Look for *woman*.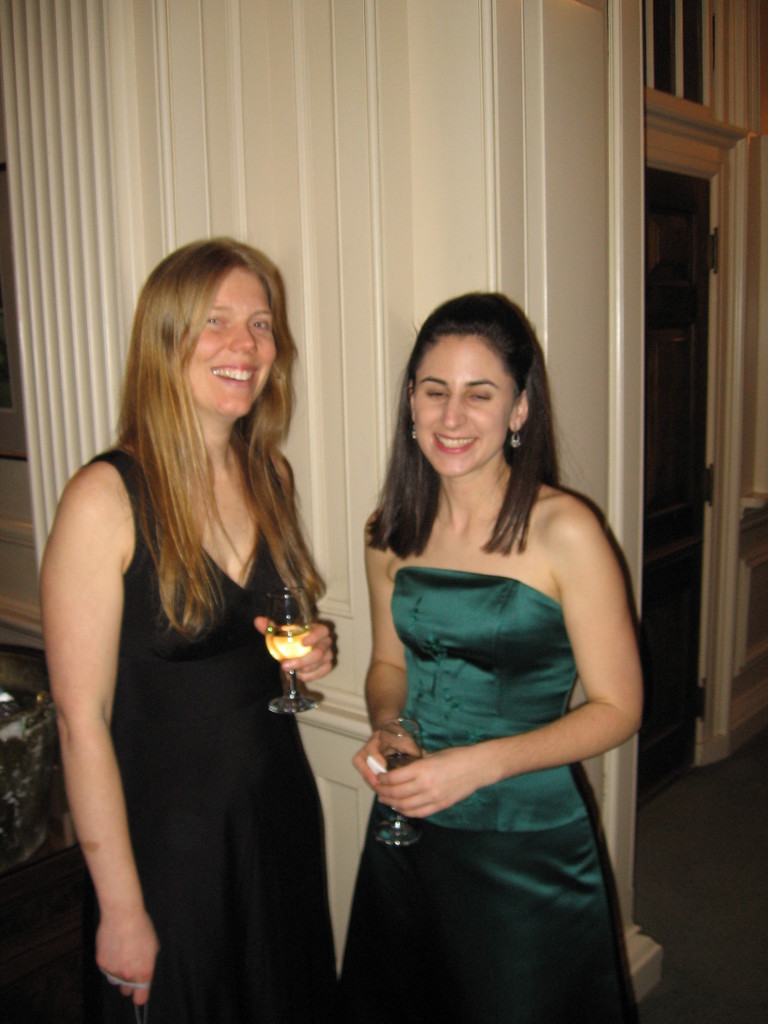
Found: pyautogui.locateOnScreen(341, 295, 642, 1023).
